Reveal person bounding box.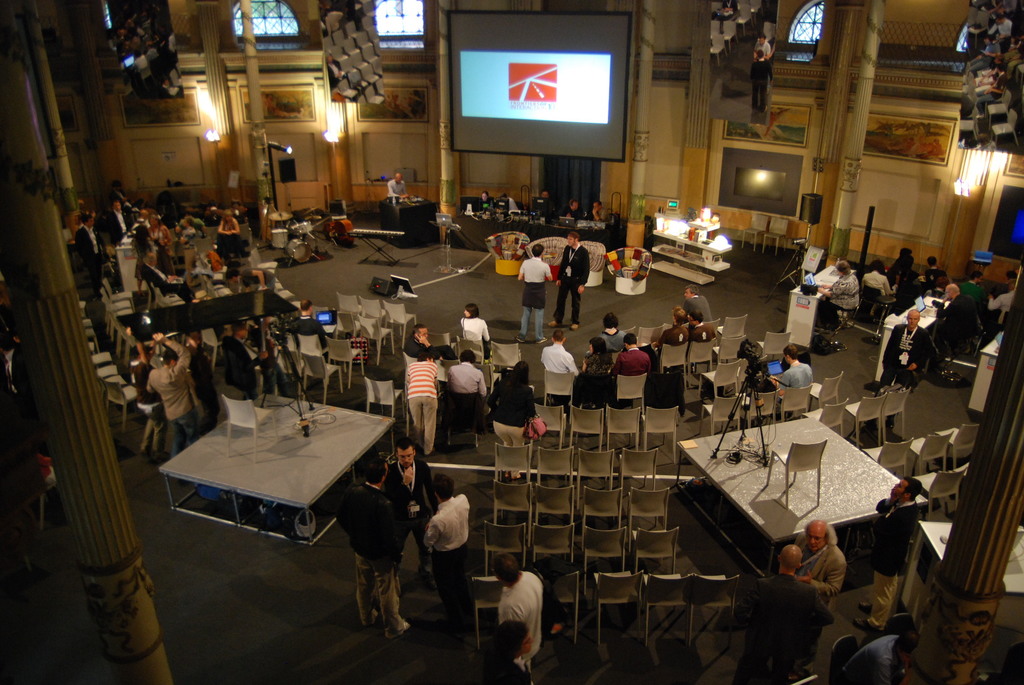
Revealed: (x1=588, y1=199, x2=604, y2=221).
